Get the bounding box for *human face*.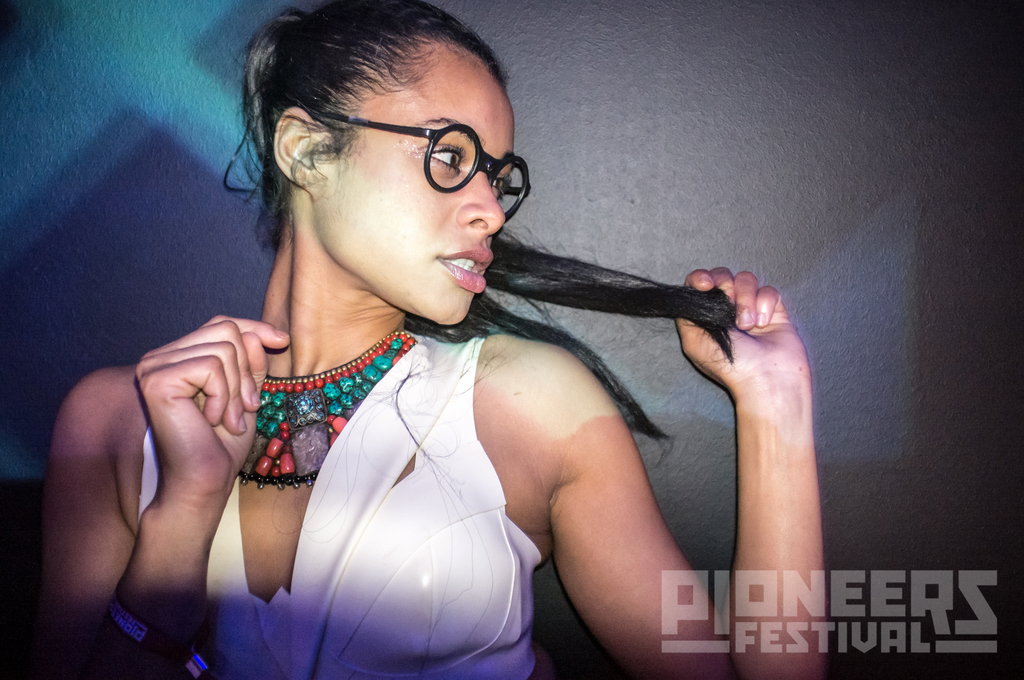
{"x1": 315, "y1": 46, "x2": 514, "y2": 325}.
